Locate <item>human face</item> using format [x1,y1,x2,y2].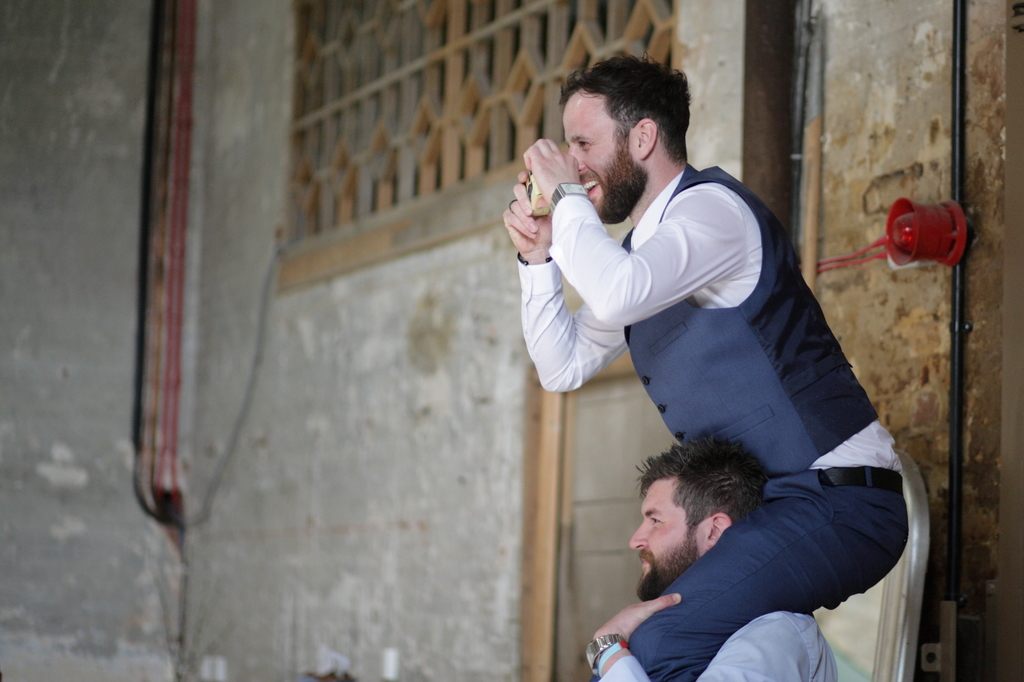
[620,477,692,603].
